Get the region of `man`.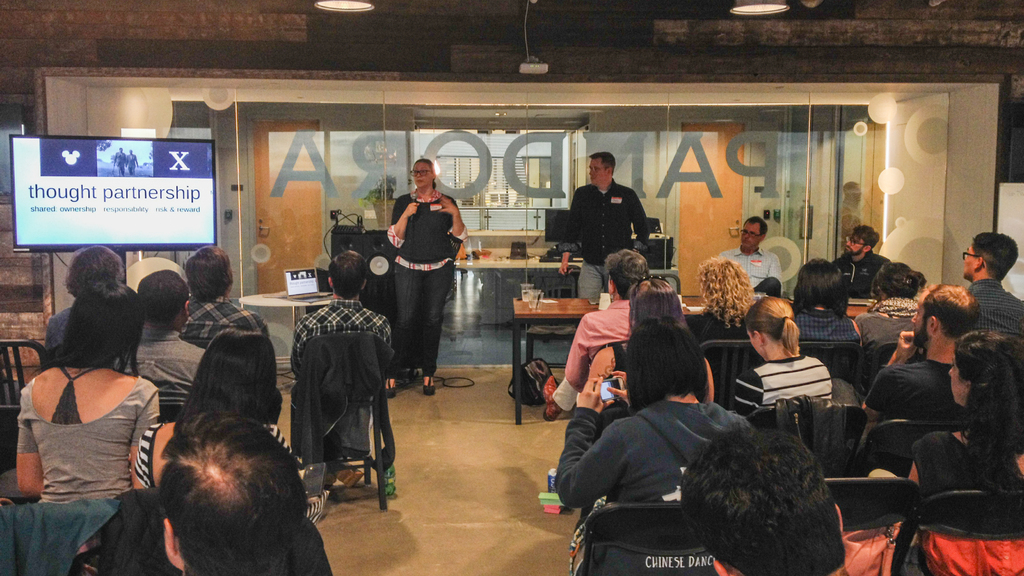
x1=818, y1=221, x2=915, y2=306.
